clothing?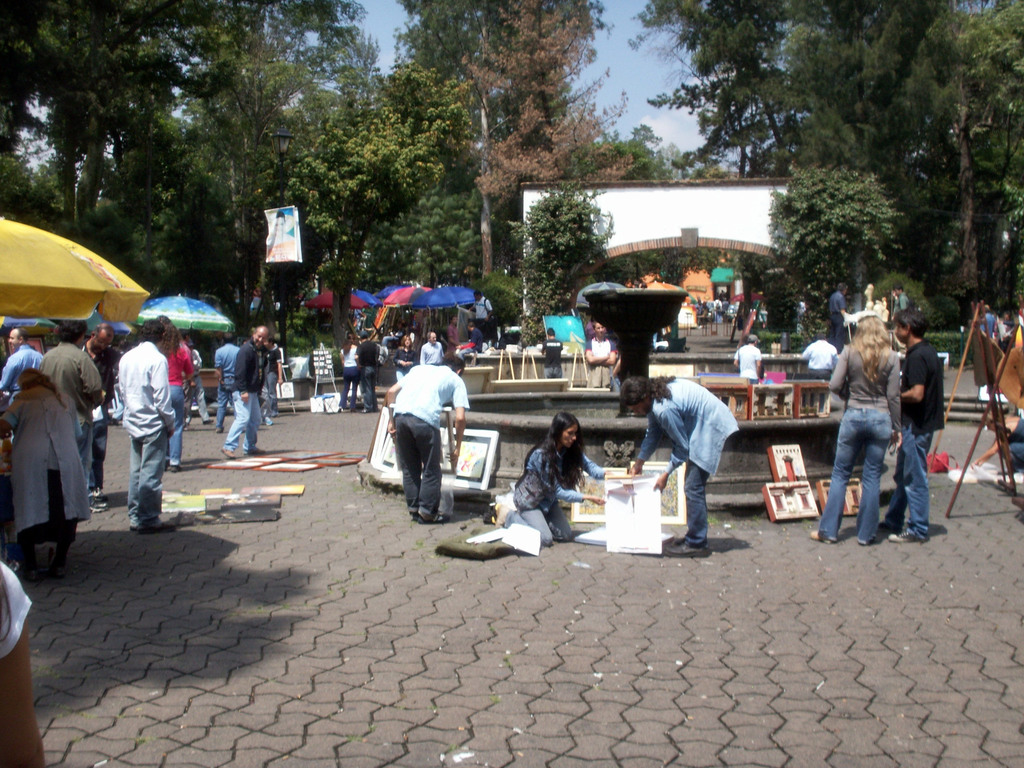
detection(899, 342, 945, 542)
